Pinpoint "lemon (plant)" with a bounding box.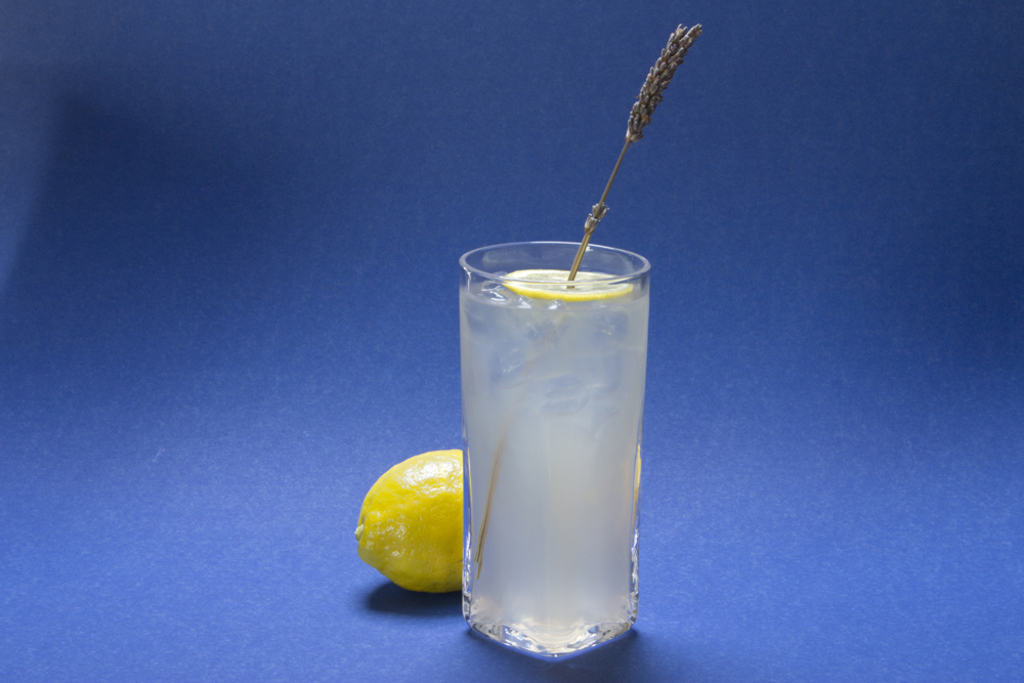
(502,267,637,302).
